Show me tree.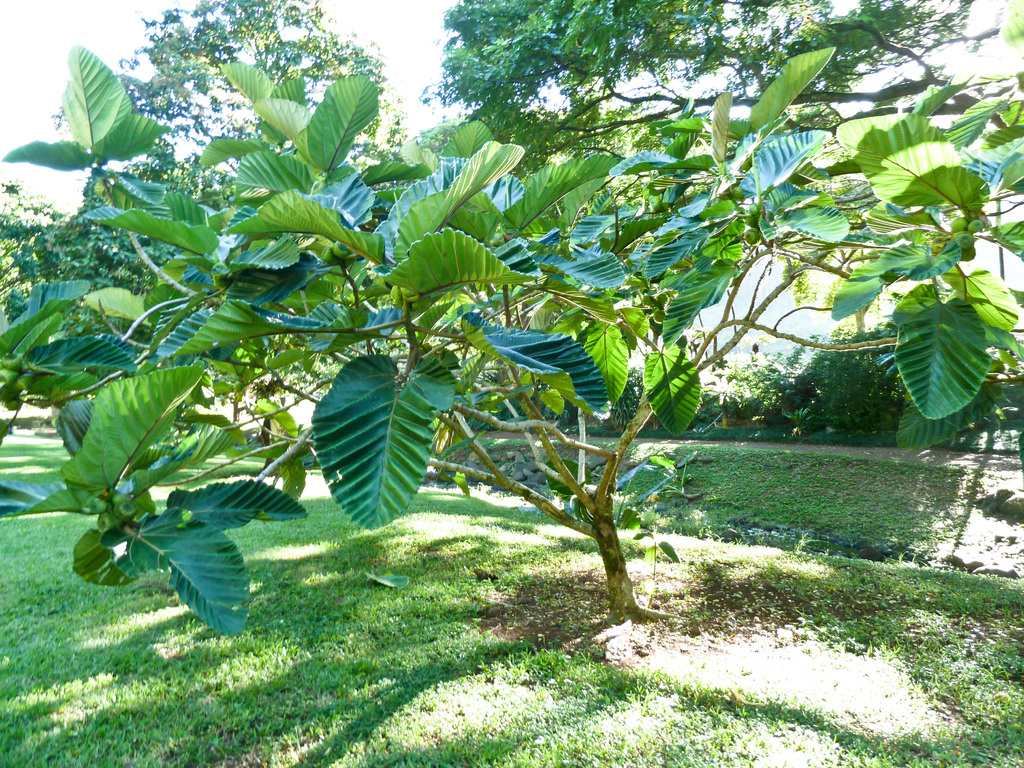
tree is here: {"left": 0, "top": 0, "right": 1005, "bottom": 632}.
